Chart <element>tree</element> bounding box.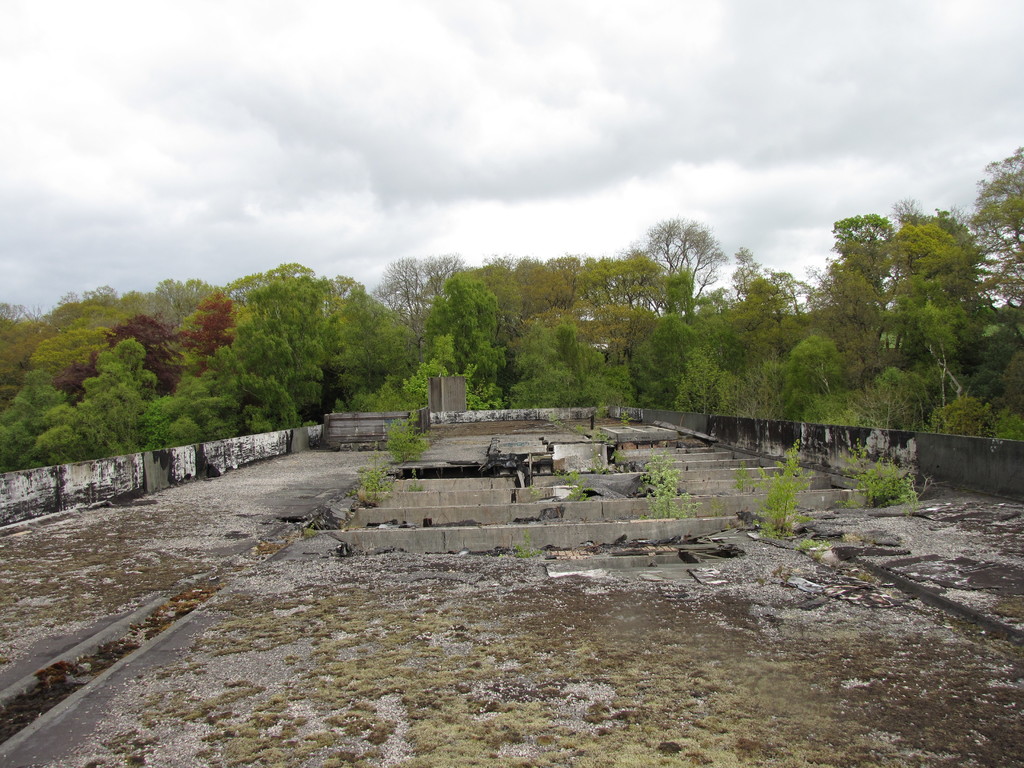
Charted: region(408, 347, 503, 422).
